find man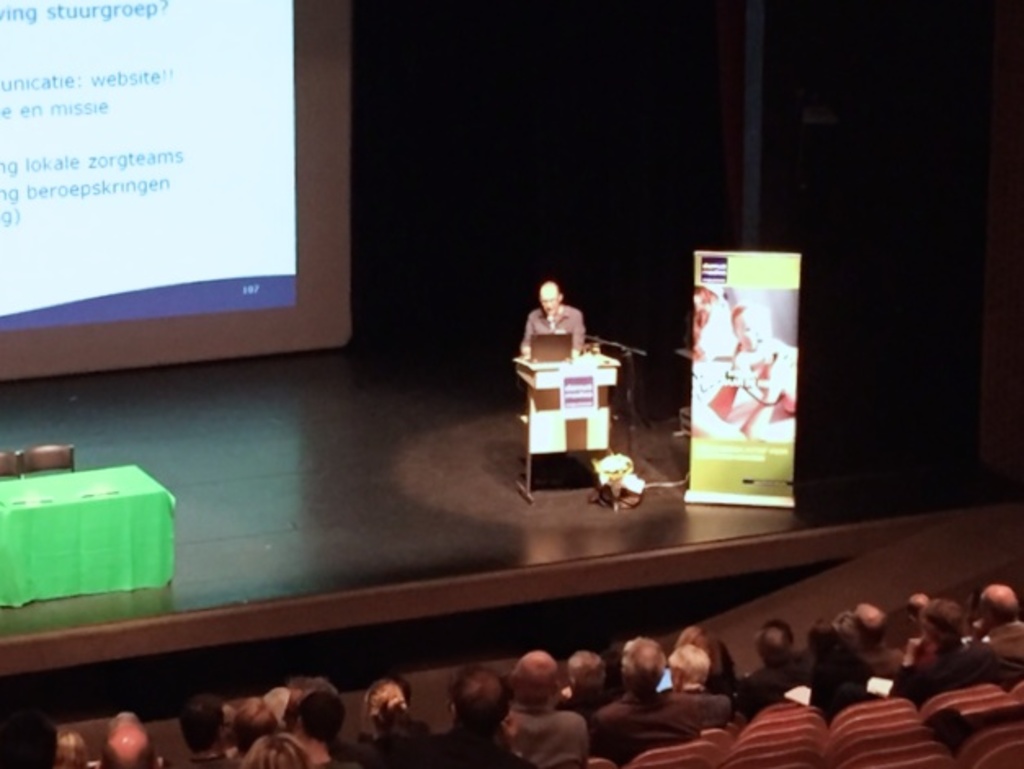
{"x1": 403, "y1": 663, "x2": 516, "y2": 764}
